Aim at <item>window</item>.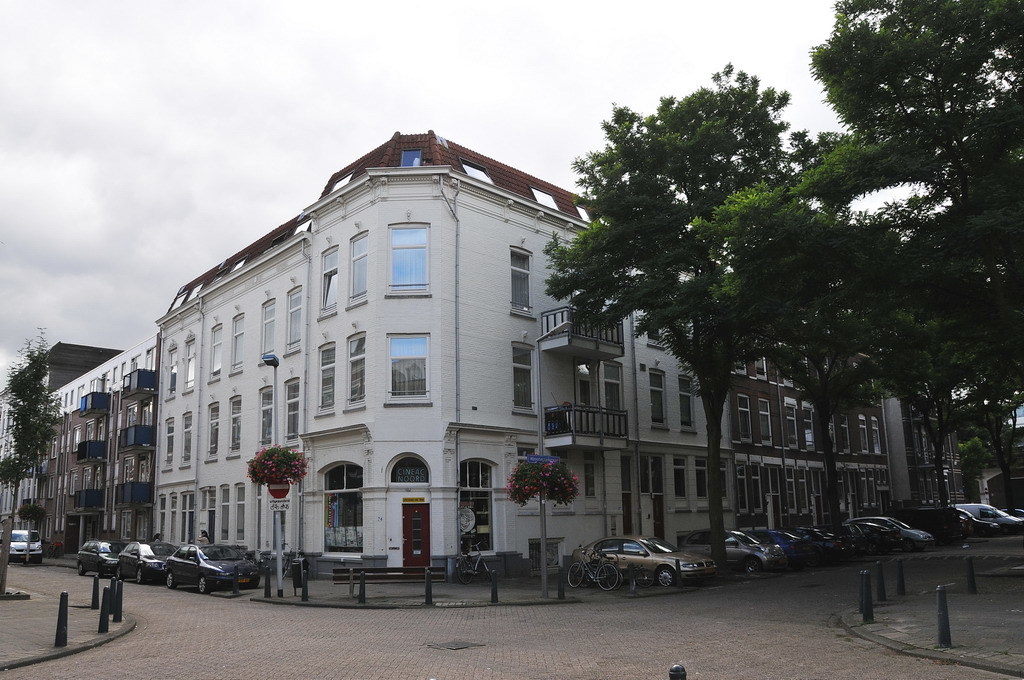
Aimed at pyautogui.locateOnScreen(230, 312, 242, 376).
